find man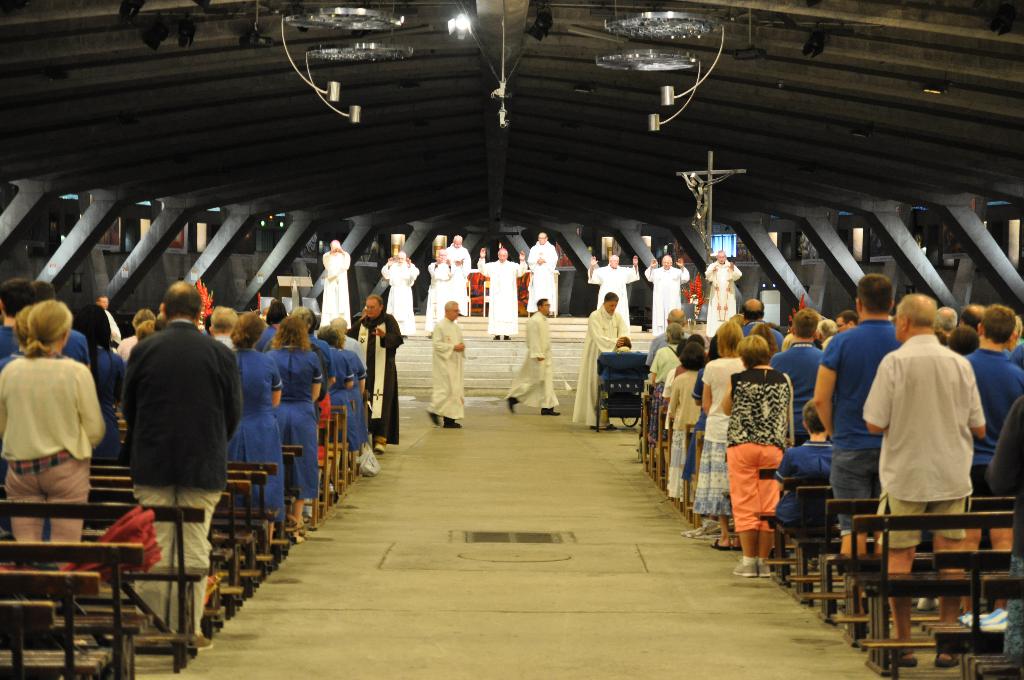
box=[504, 295, 562, 416]
